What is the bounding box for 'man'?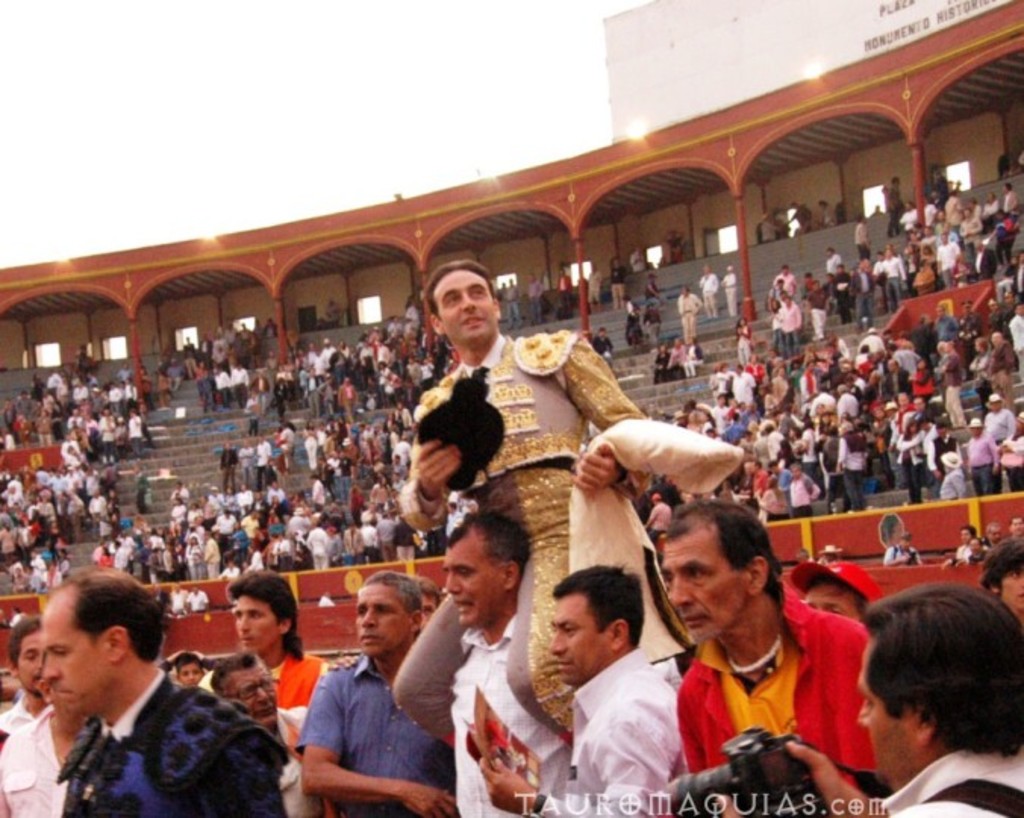
region(595, 326, 615, 362).
